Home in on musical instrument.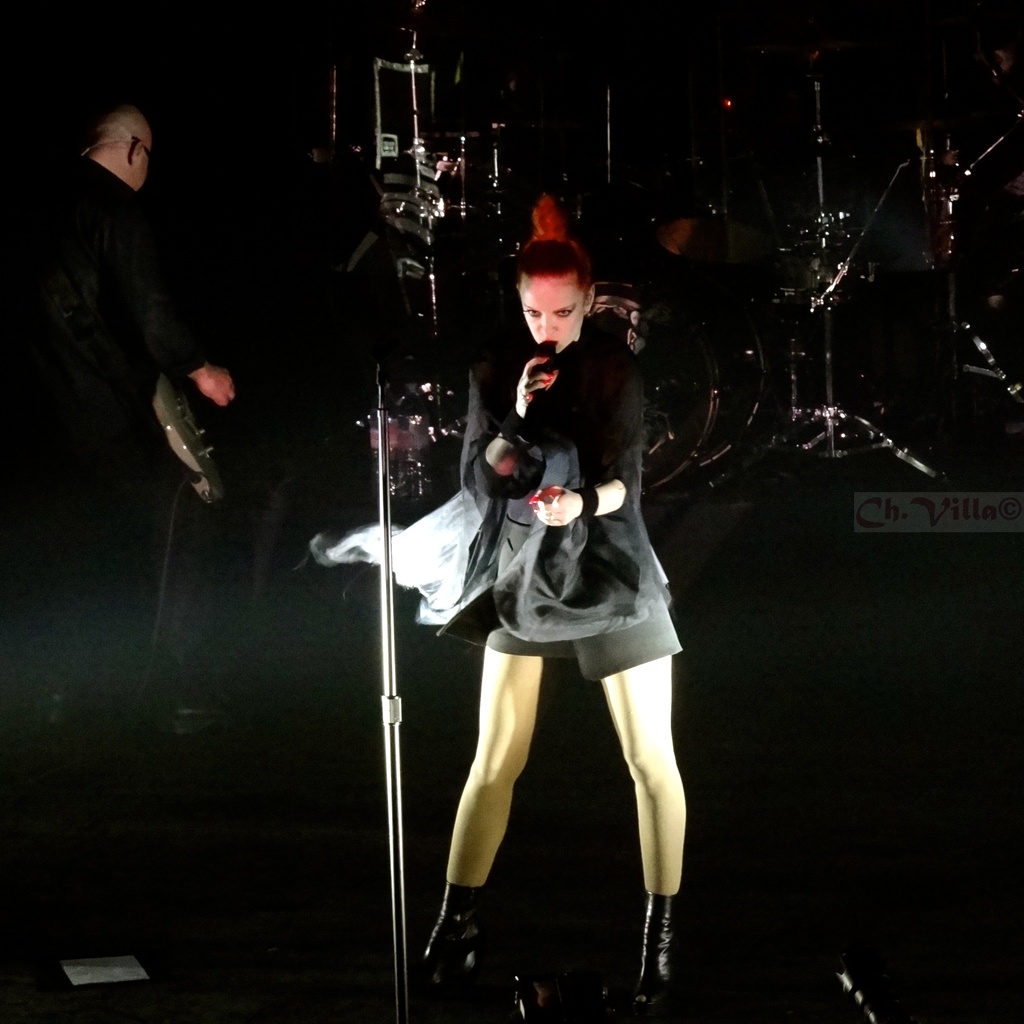
Homed in at Rect(150, 370, 223, 508).
